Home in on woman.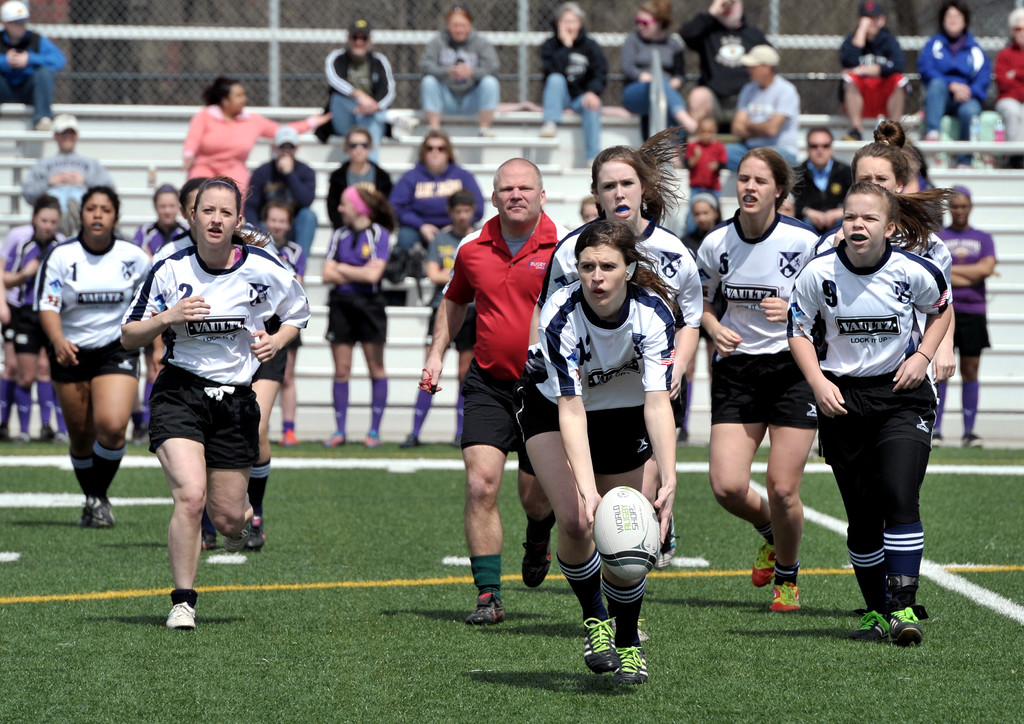
Homed in at bbox=[31, 181, 154, 530].
